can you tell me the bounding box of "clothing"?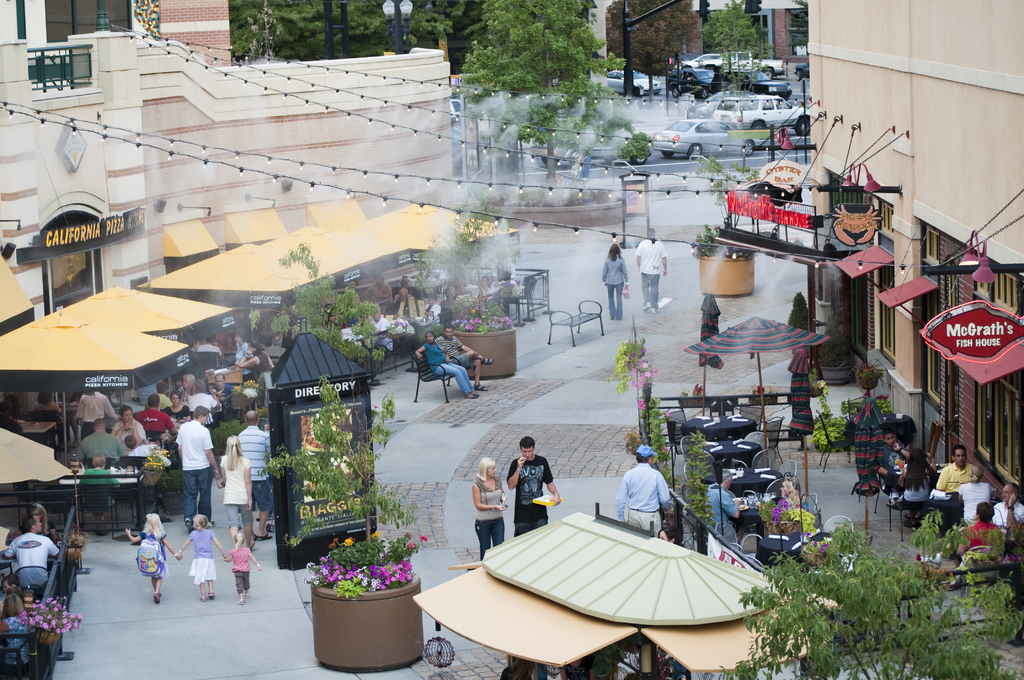
<bbox>6, 533, 58, 572</bbox>.
